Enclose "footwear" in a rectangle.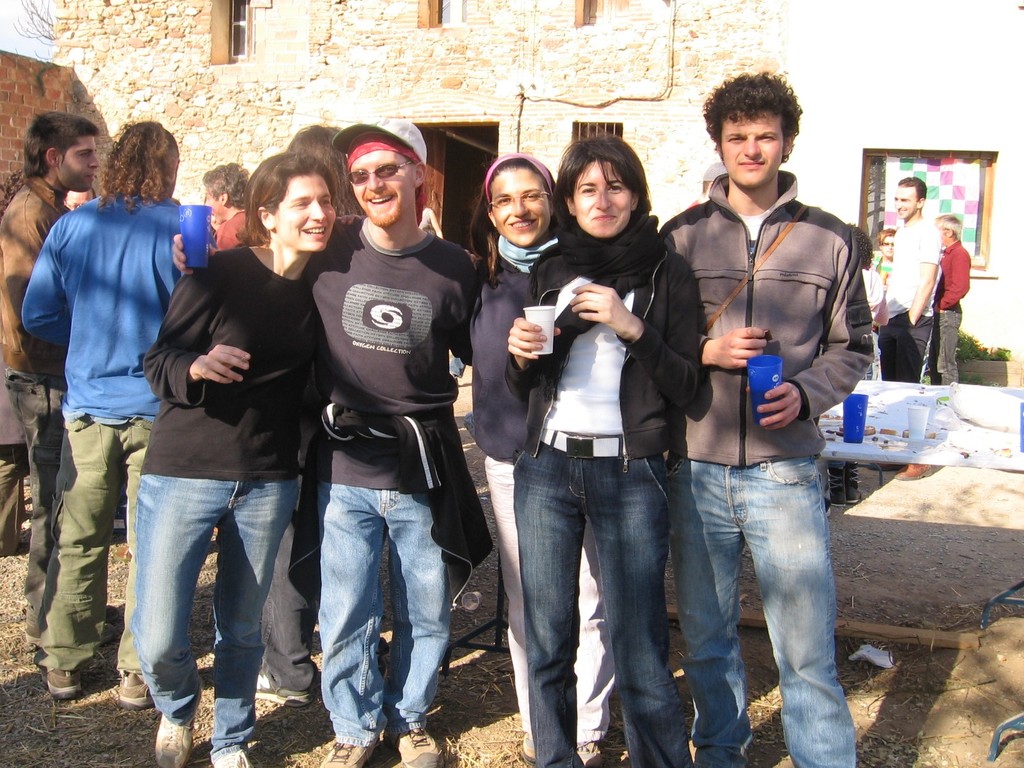
[left=385, top=729, right=444, bottom=767].
